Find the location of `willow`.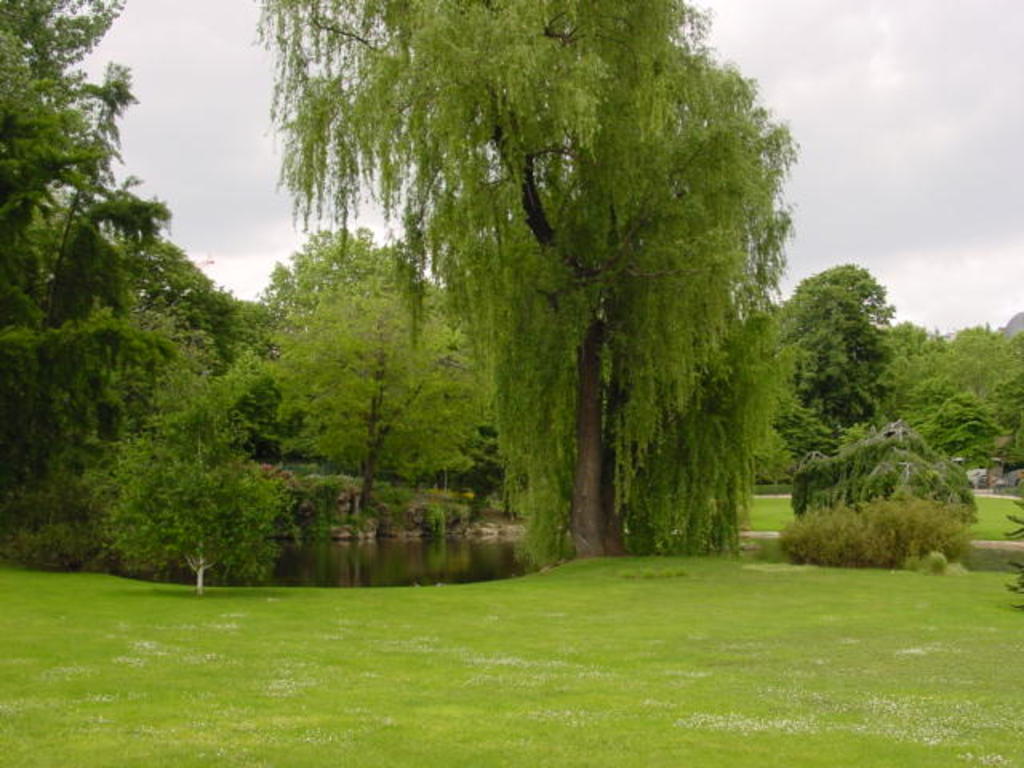
Location: select_region(997, 490, 1022, 613).
